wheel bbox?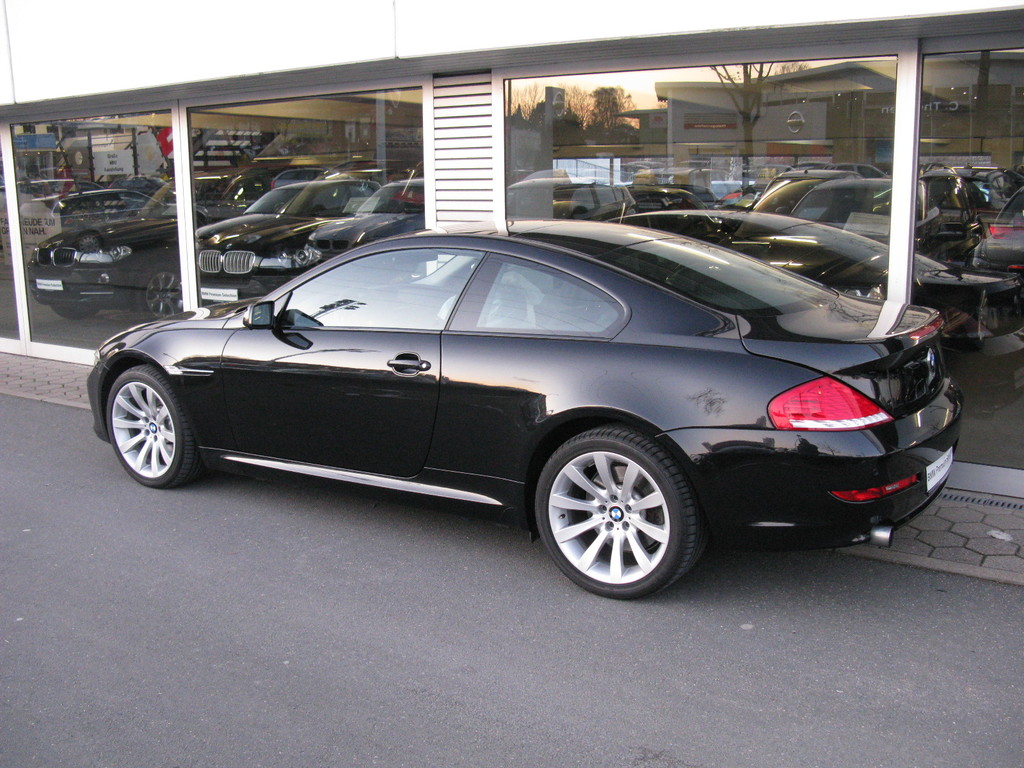
box(132, 262, 184, 323)
